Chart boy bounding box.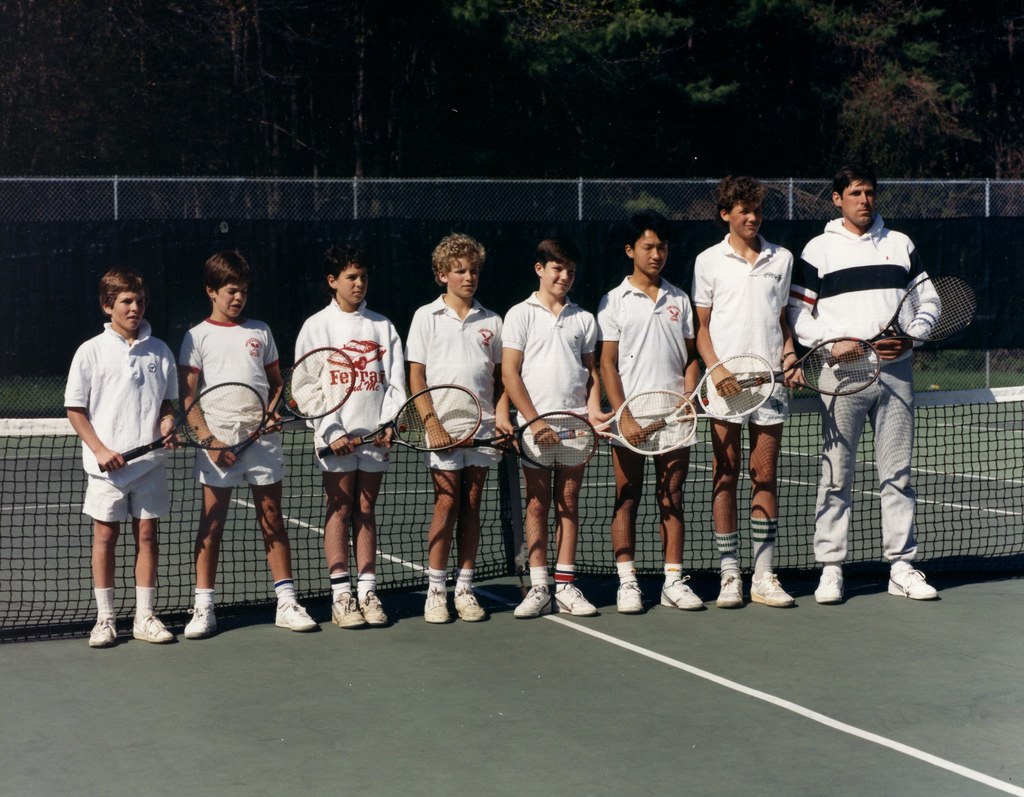
Charted: select_region(687, 172, 803, 616).
